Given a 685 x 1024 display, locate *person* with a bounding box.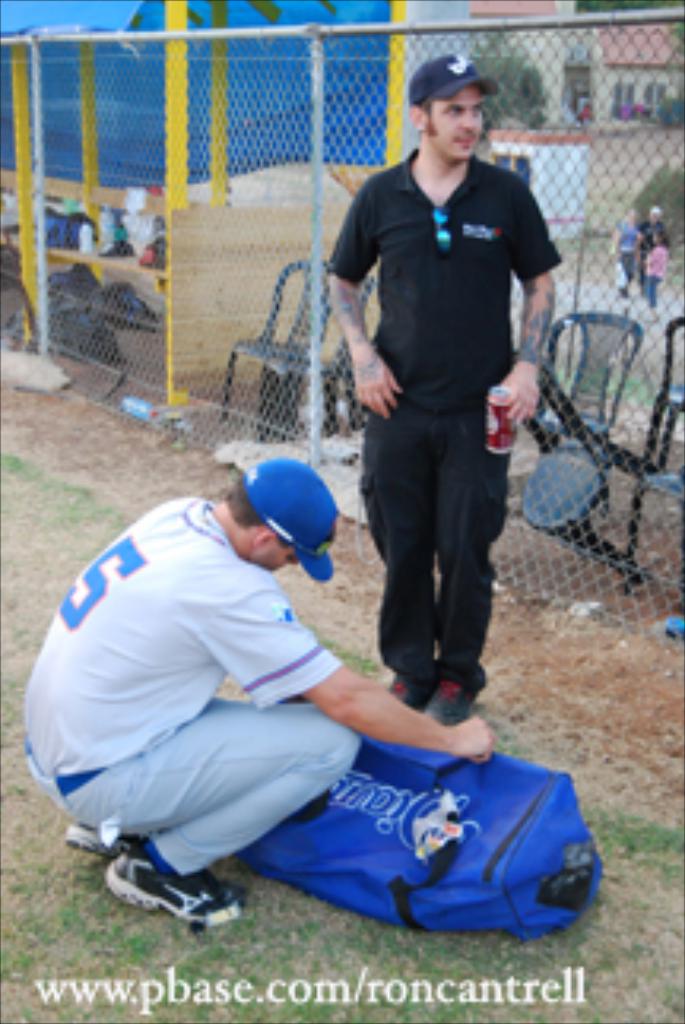
Located: x1=333 y1=54 x2=561 y2=723.
